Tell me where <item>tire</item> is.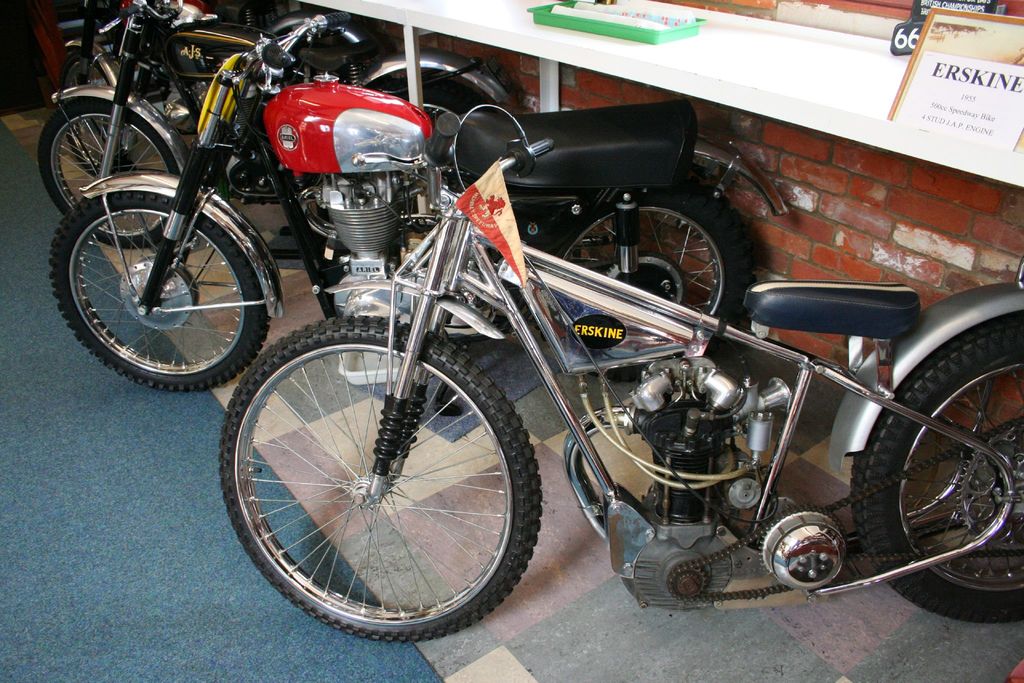
<item>tire</item> is at 533 185 748 391.
